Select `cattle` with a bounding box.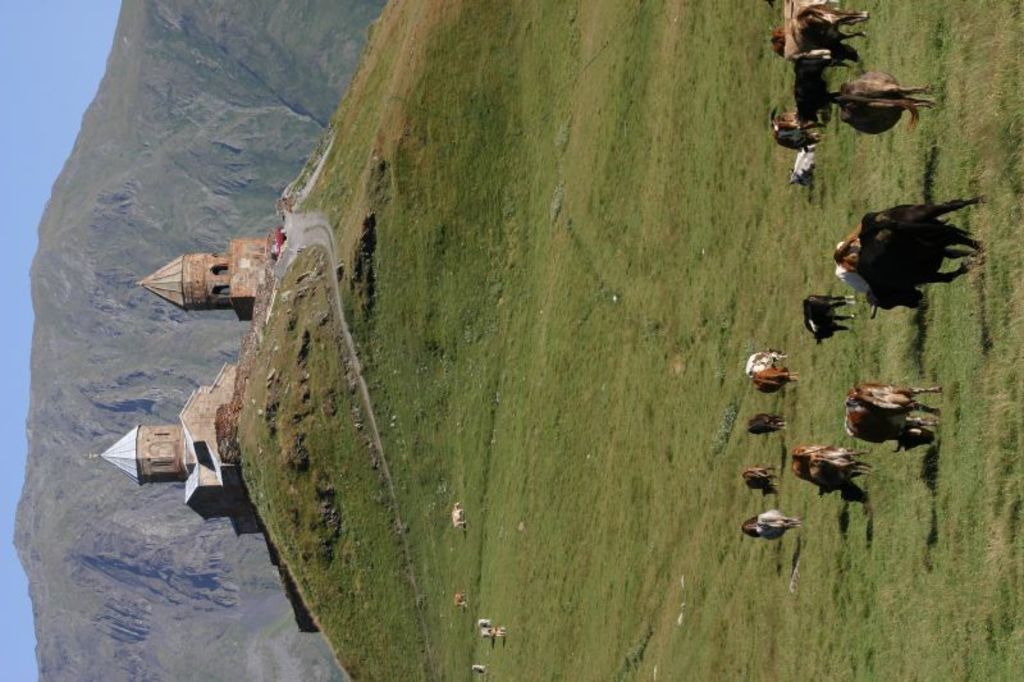
x1=841 y1=381 x2=943 y2=456.
